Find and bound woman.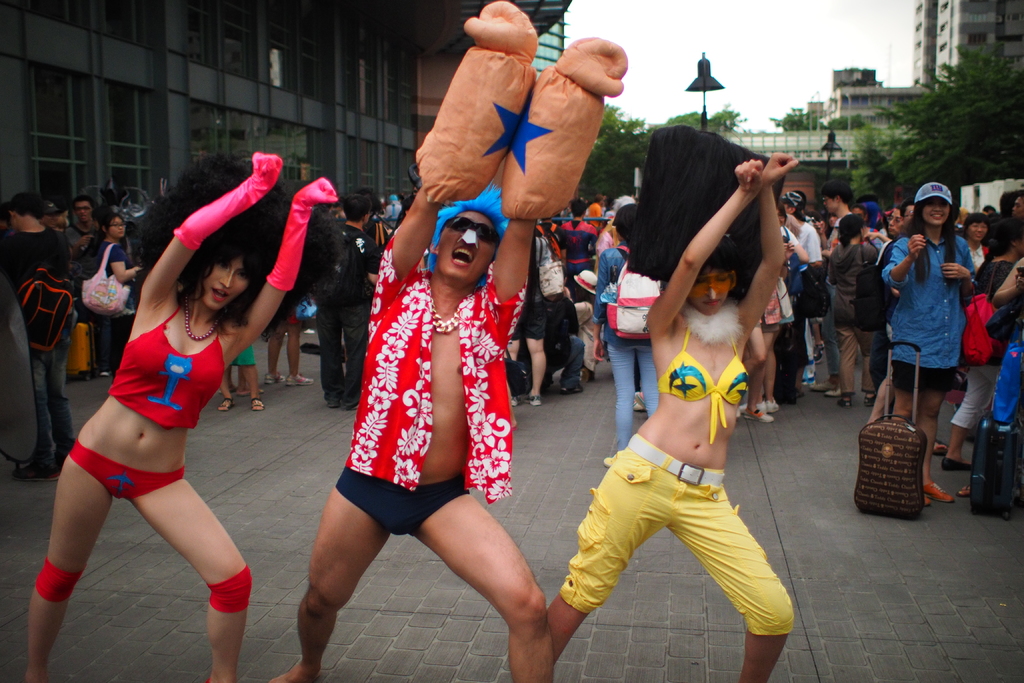
Bound: left=566, top=270, right=596, bottom=382.
